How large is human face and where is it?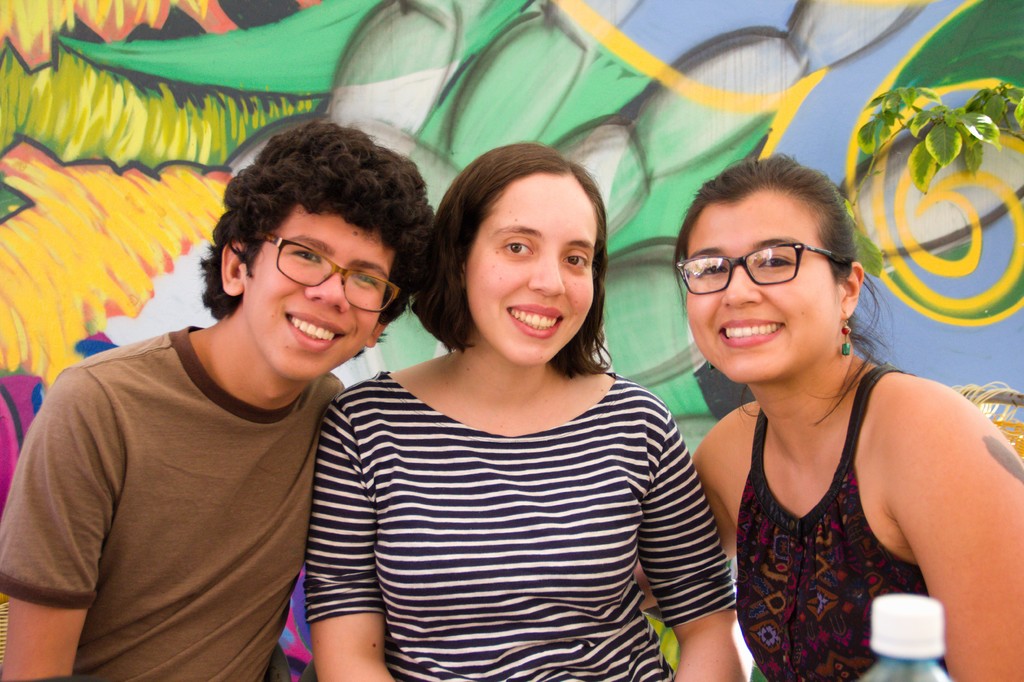
Bounding box: bbox(685, 186, 836, 382).
